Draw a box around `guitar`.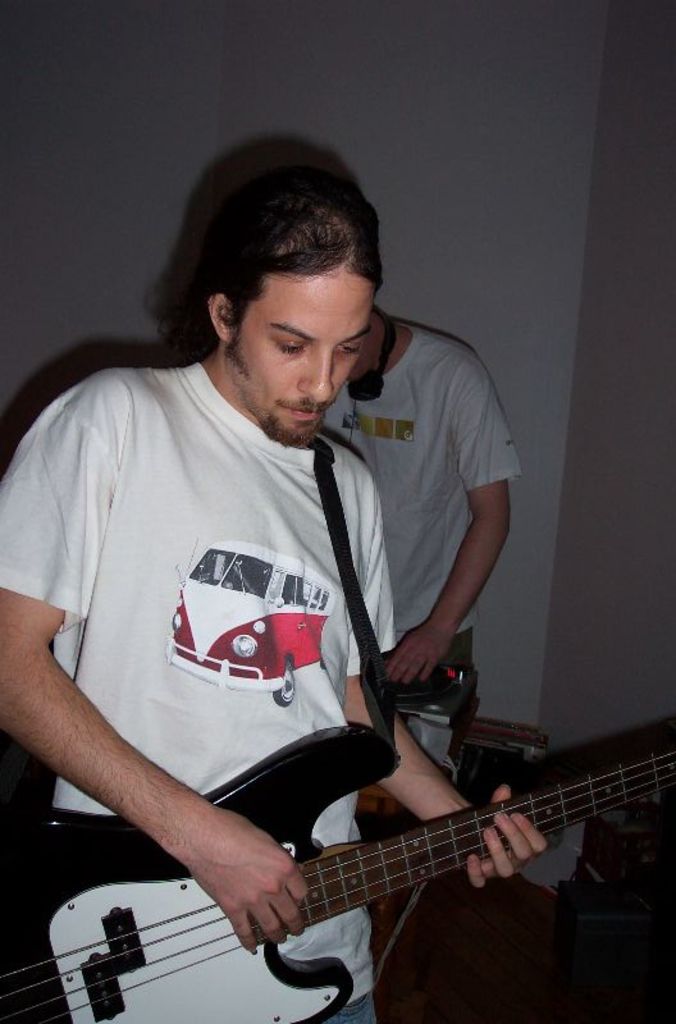
bbox(0, 718, 673, 1023).
